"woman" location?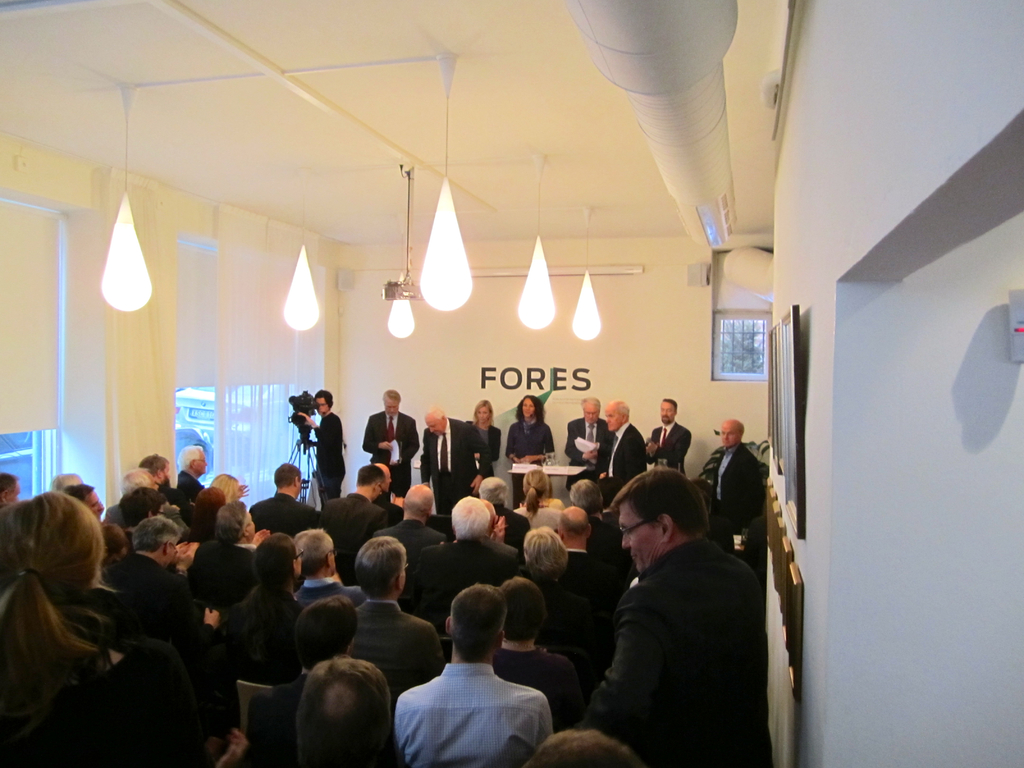
520/469/566/532
